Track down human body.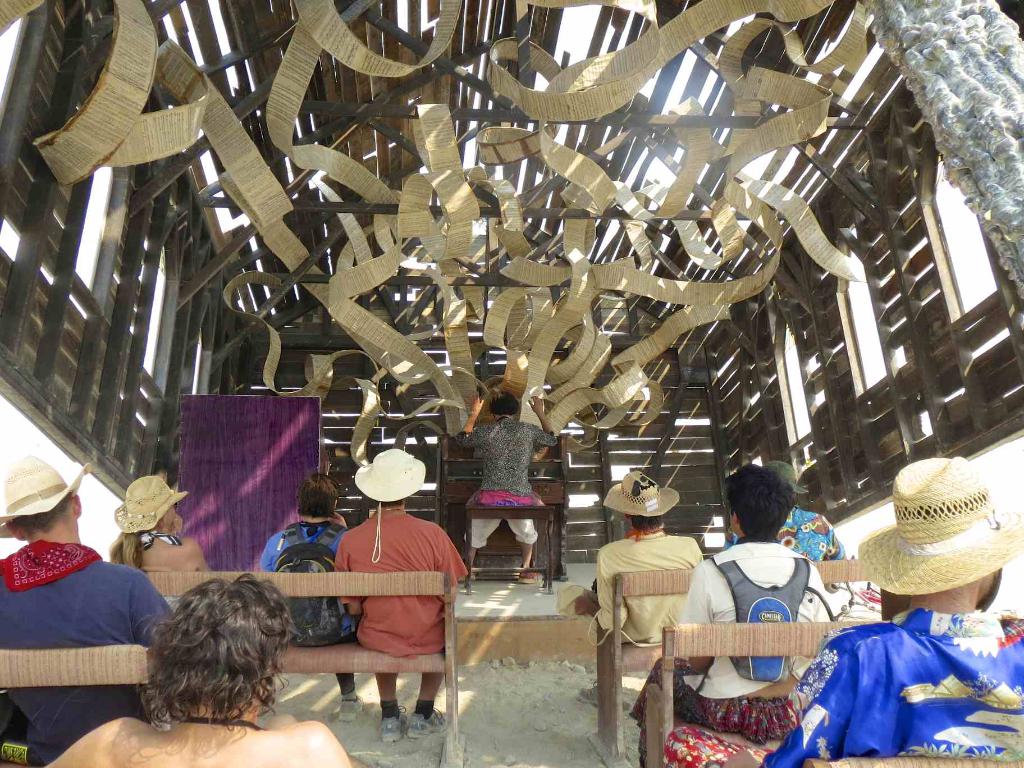
Tracked to select_region(110, 535, 213, 572).
